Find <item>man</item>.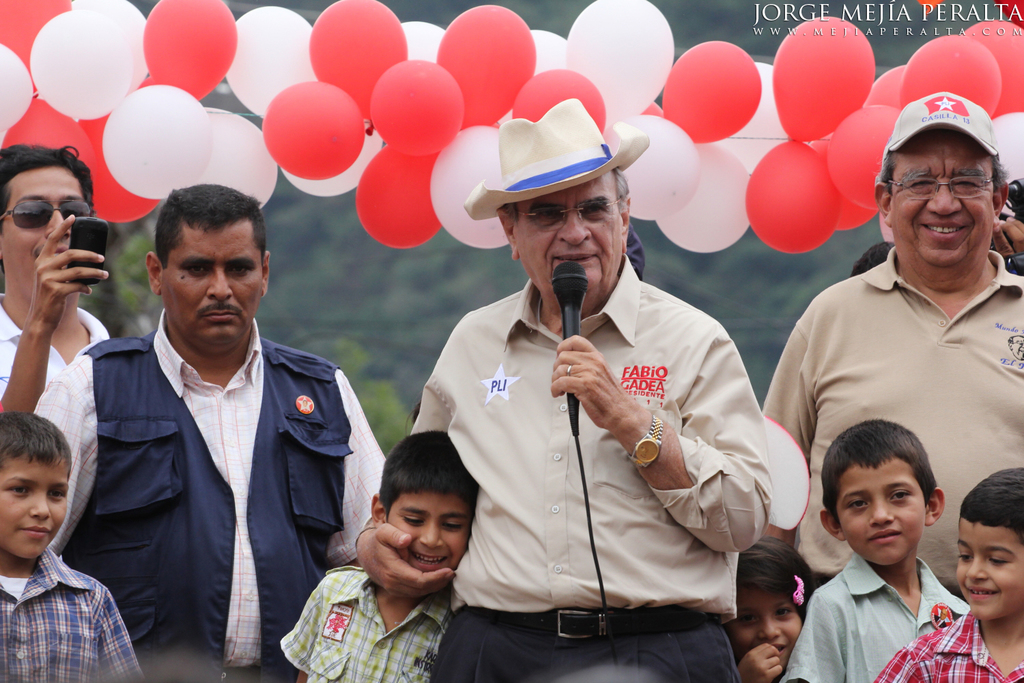
BBox(0, 142, 114, 554).
